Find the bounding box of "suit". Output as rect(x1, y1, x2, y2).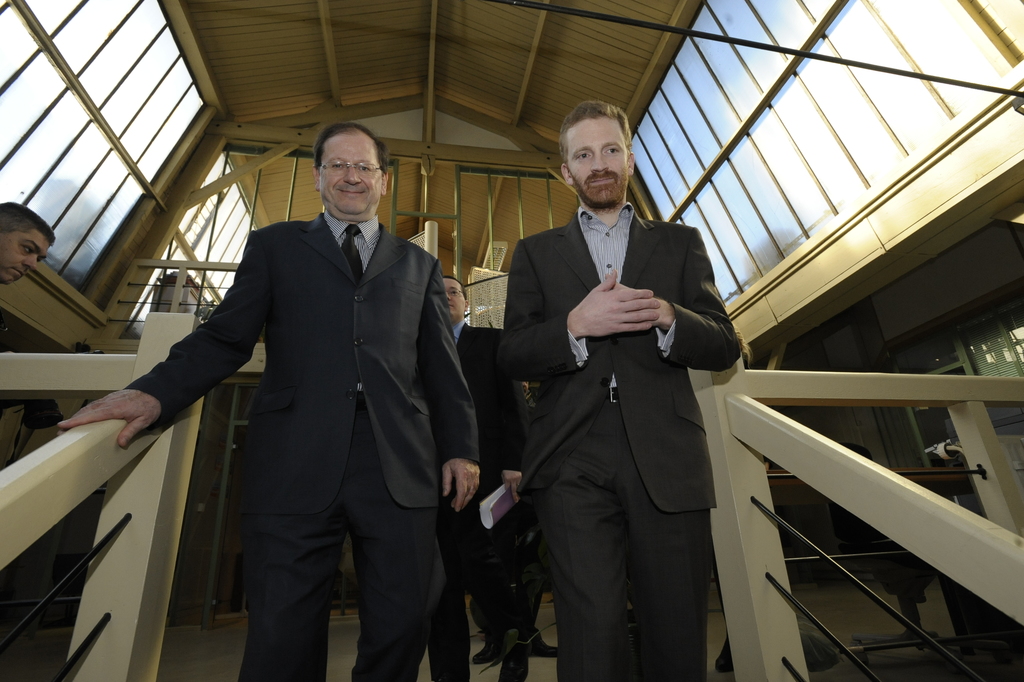
rect(425, 318, 533, 681).
